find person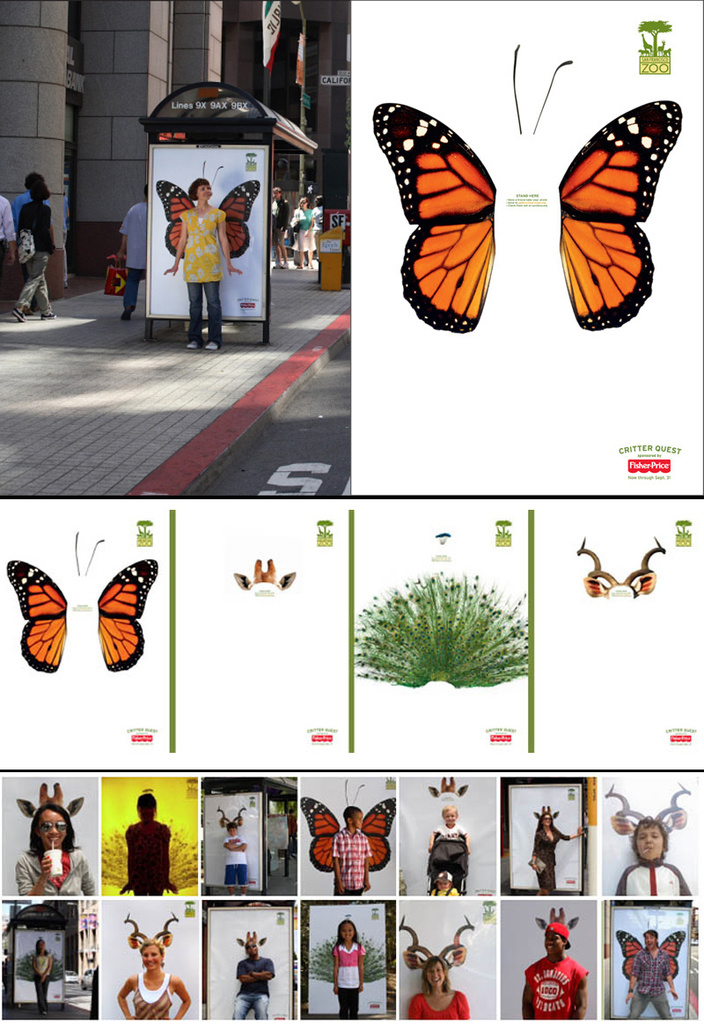
(118,937,190,1020)
